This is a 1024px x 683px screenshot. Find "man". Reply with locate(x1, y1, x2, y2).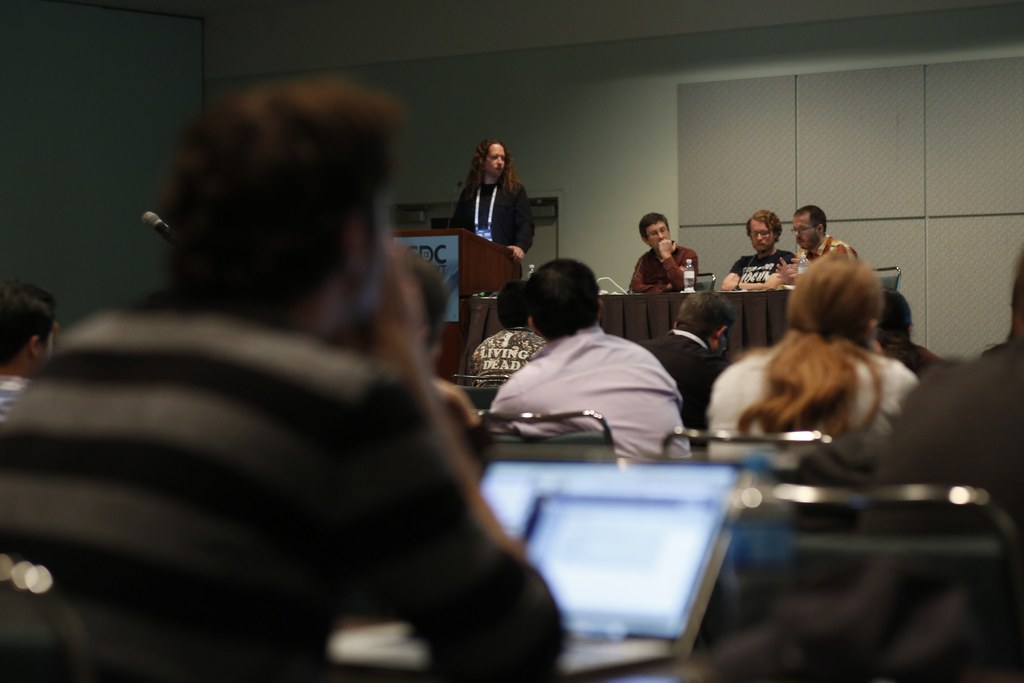
locate(401, 252, 481, 460).
